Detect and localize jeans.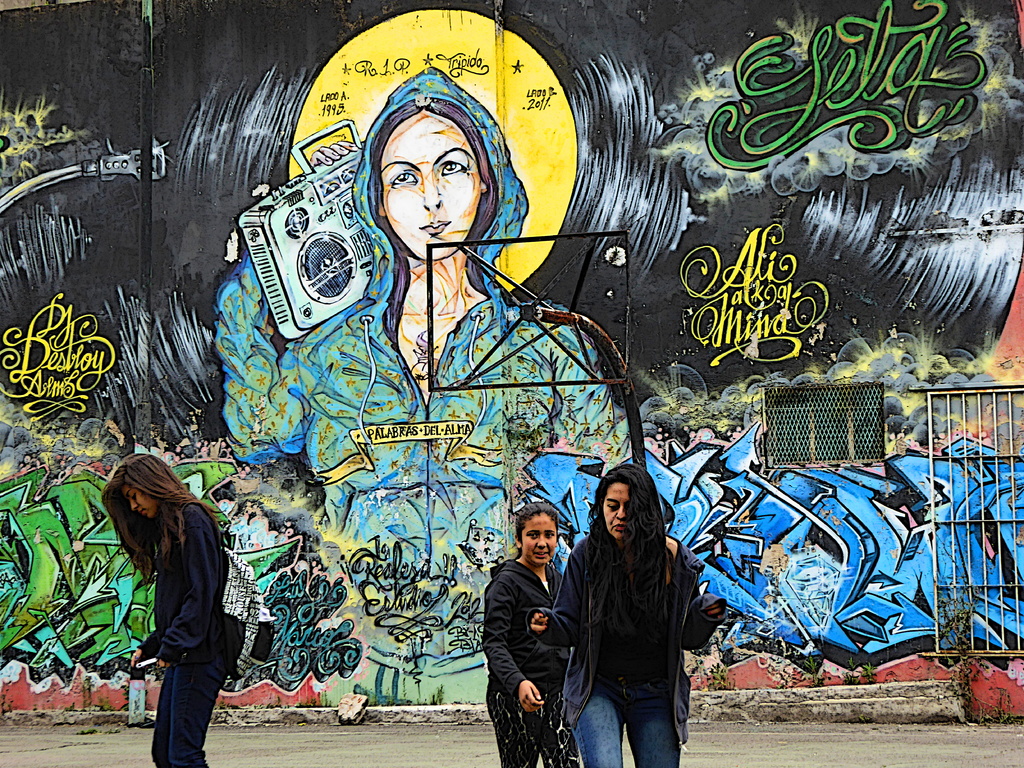
Localized at select_region(568, 662, 690, 762).
